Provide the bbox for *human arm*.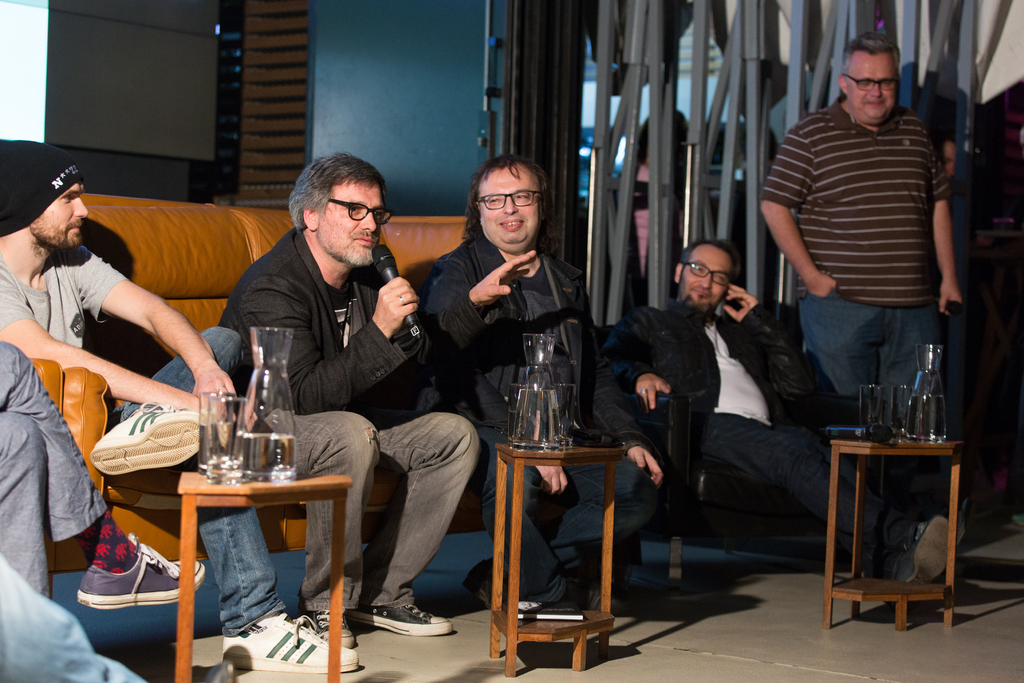
[x1=595, y1=308, x2=677, y2=411].
